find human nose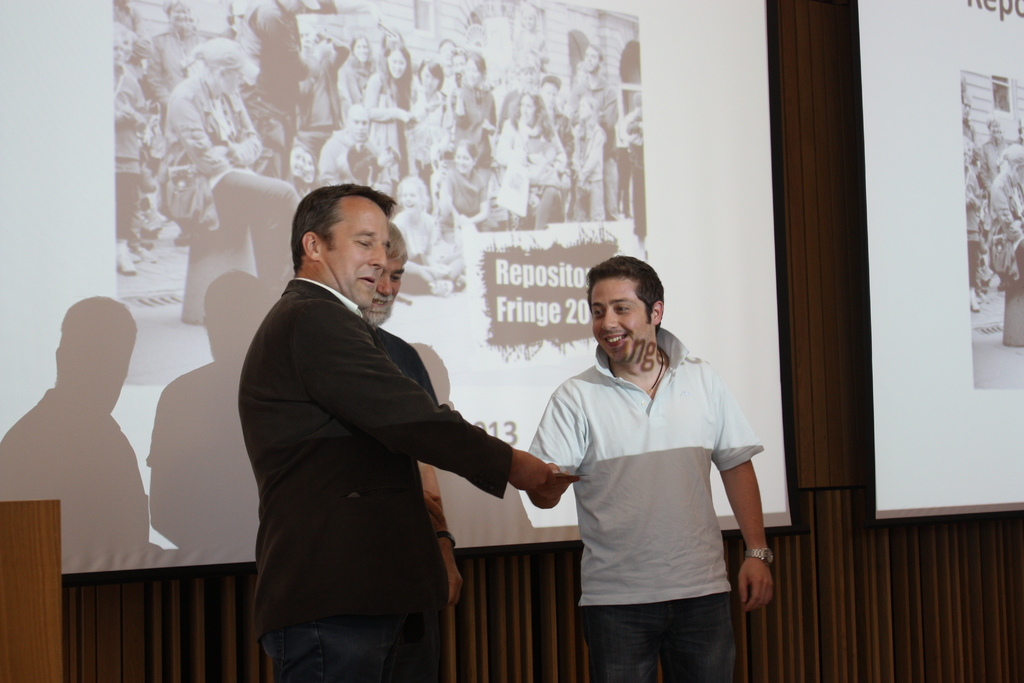
x1=605, y1=308, x2=618, y2=331
